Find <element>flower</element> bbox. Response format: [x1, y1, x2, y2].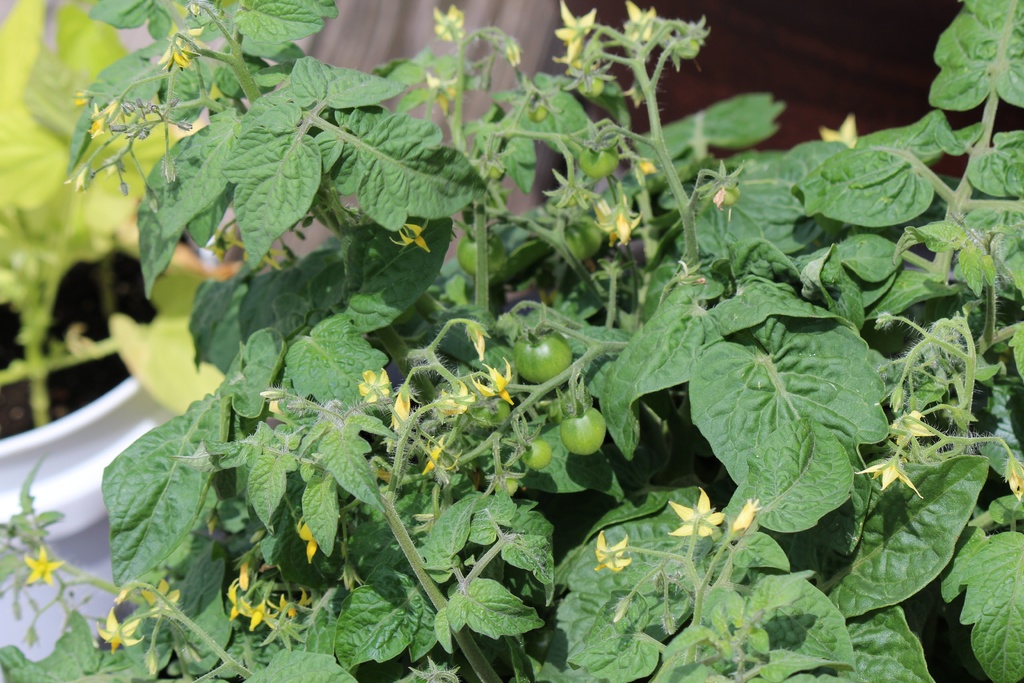
[620, 10, 729, 62].
